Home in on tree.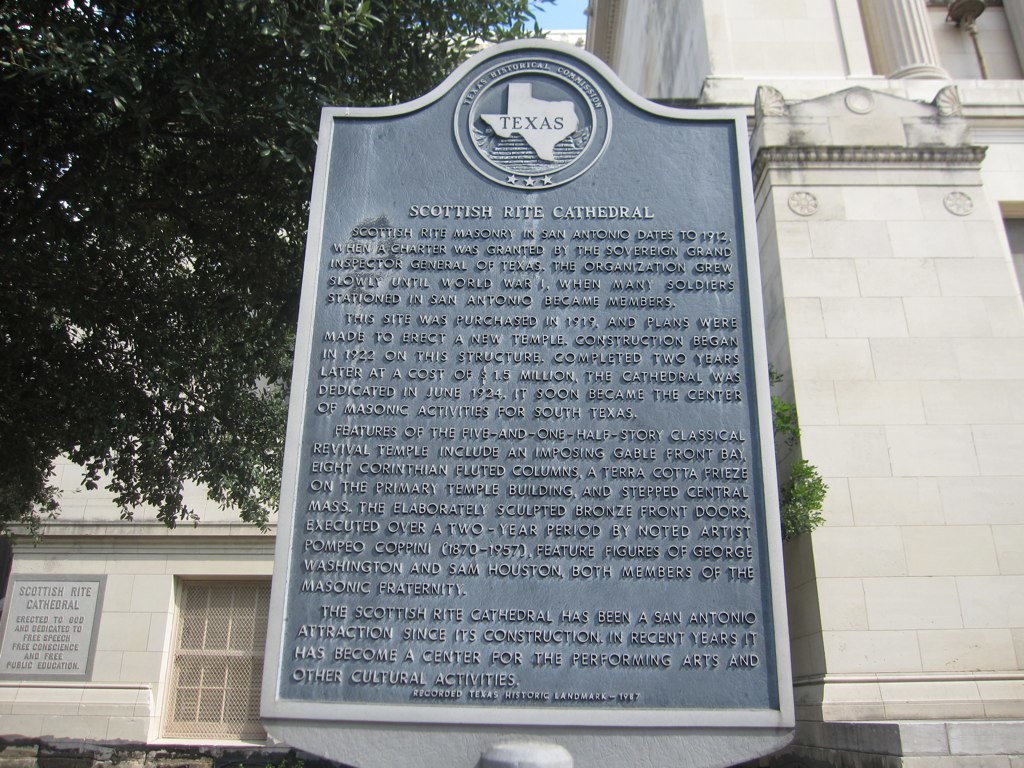
Homed in at (x1=762, y1=357, x2=829, y2=560).
